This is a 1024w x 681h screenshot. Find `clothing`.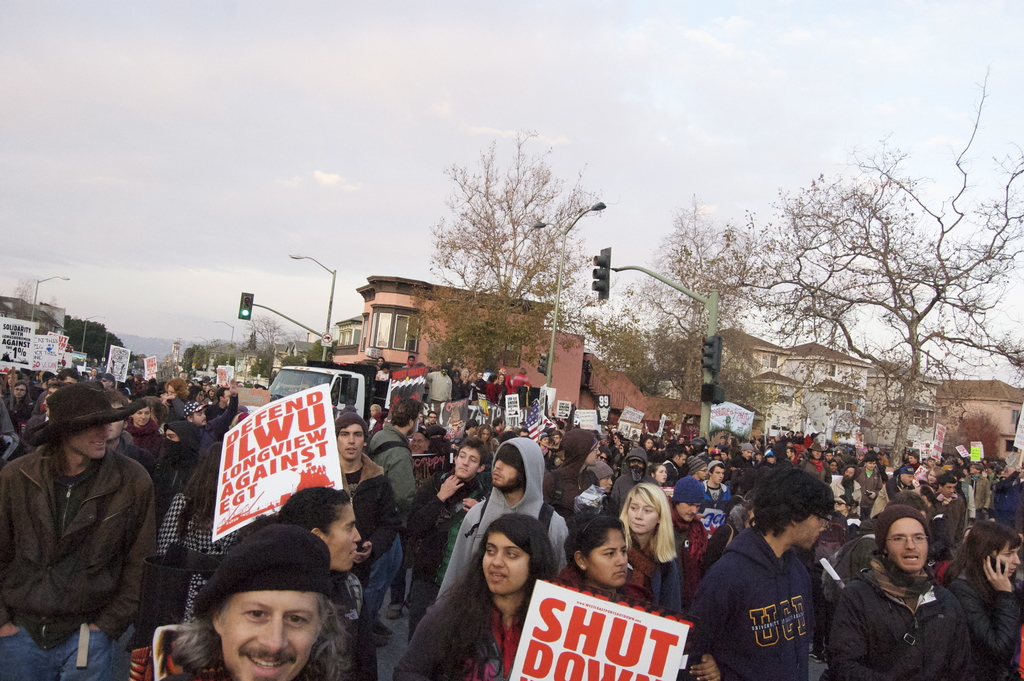
Bounding box: Rect(394, 566, 531, 677).
